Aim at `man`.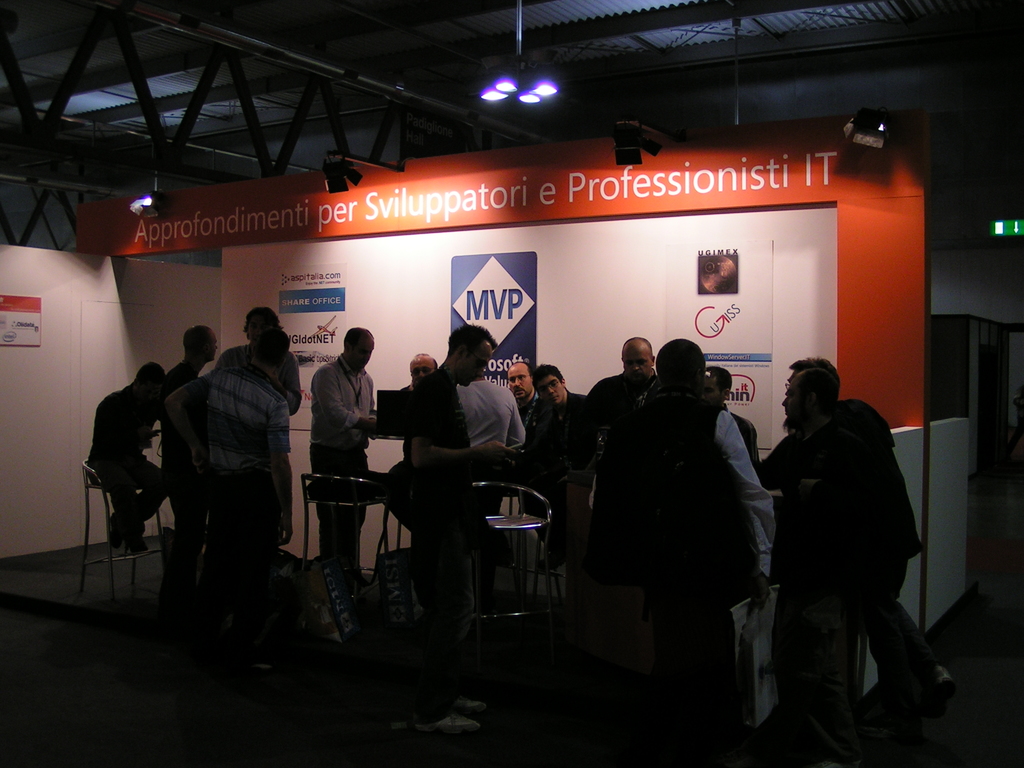
Aimed at 218/304/300/419.
